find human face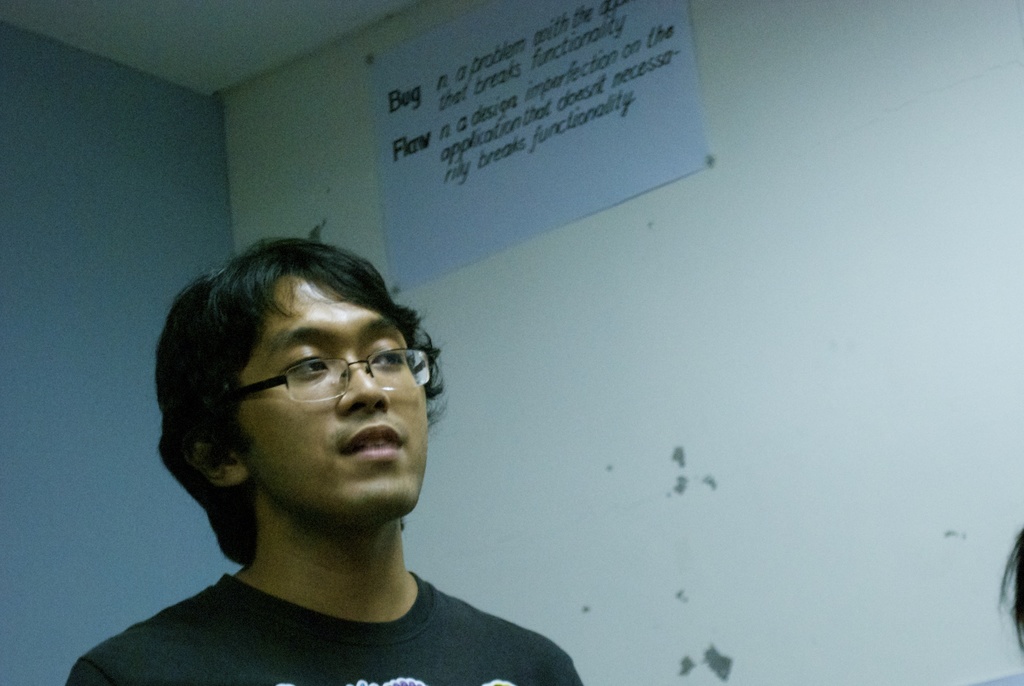
select_region(238, 275, 427, 529)
